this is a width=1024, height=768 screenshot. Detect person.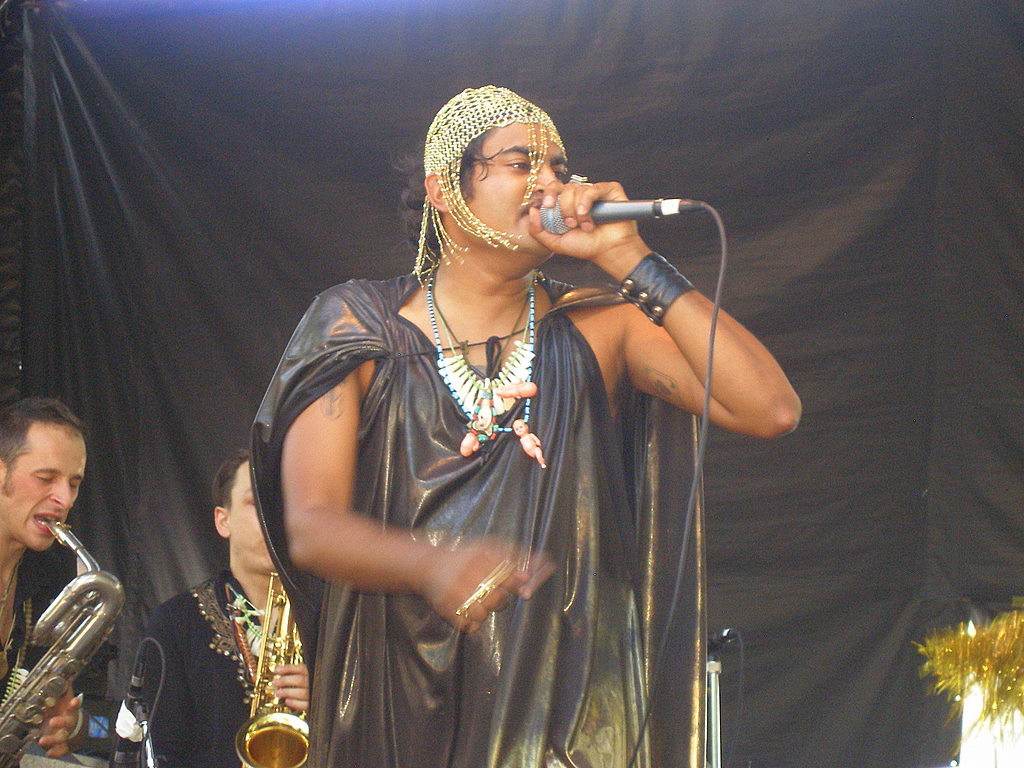
{"x1": 0, "y1": 388, "x2": 117, "y2": 767}.
